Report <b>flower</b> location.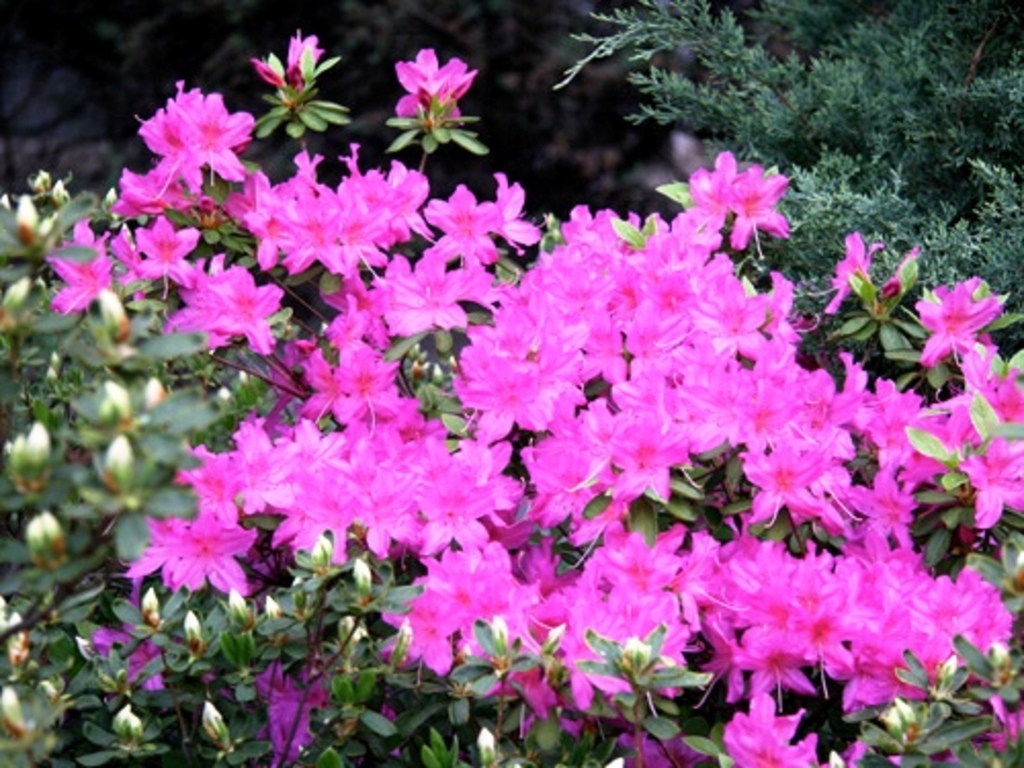
Report: l=688, t=141, r=797, b=242.
